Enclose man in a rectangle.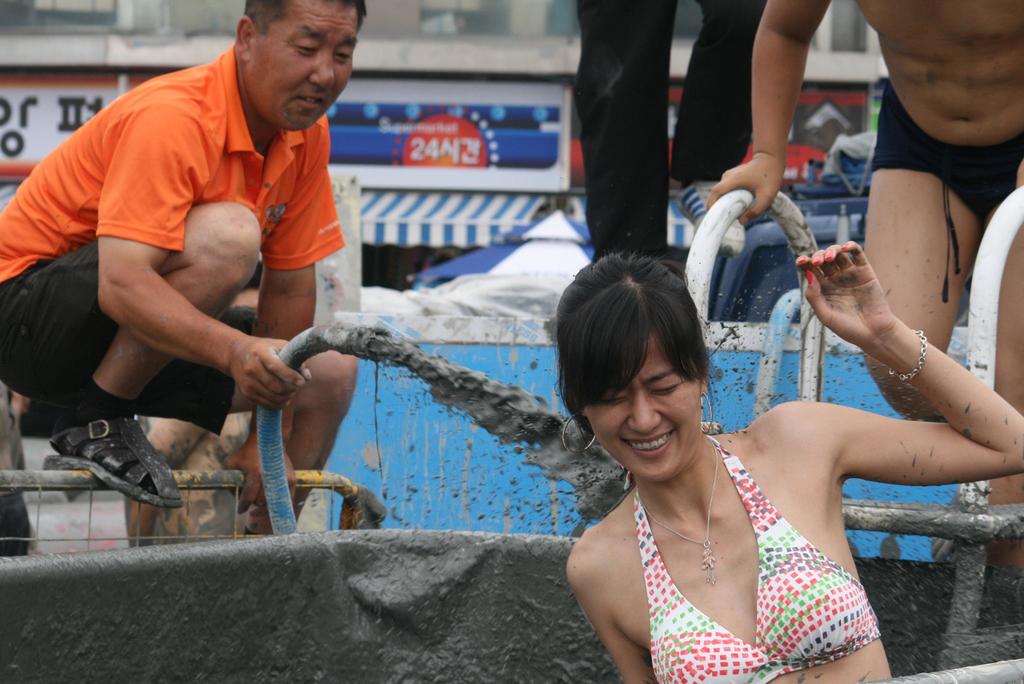
Rect(703, 0, 1023, 567).
